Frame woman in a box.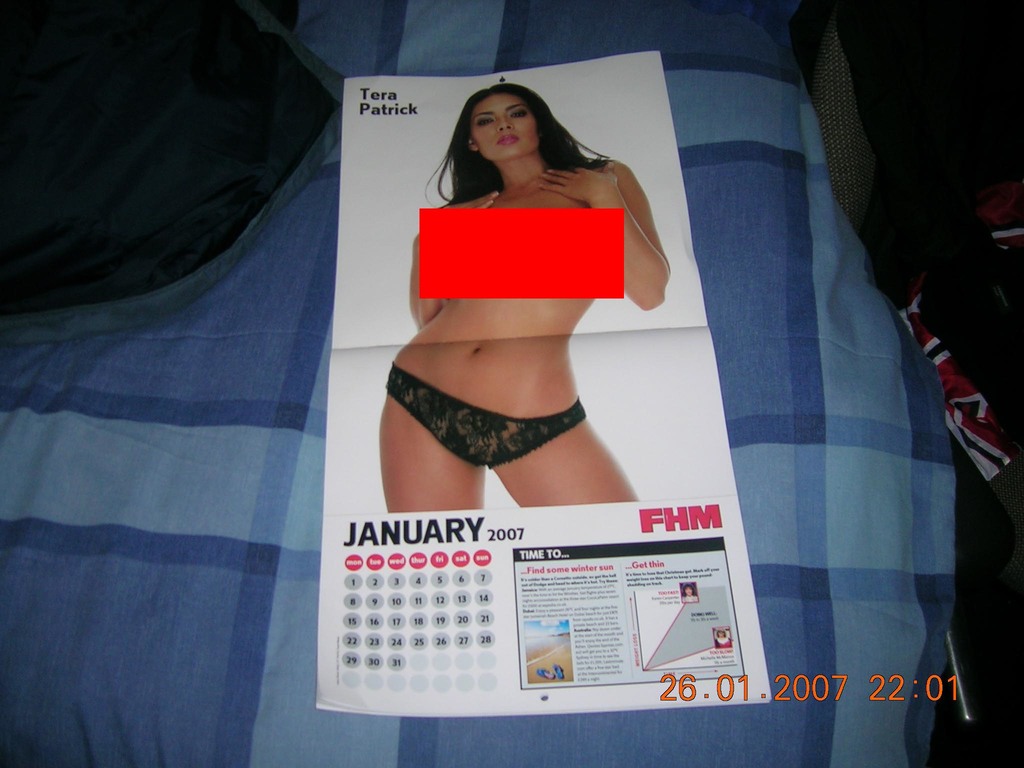
rect(364, 64, 677, 536).
